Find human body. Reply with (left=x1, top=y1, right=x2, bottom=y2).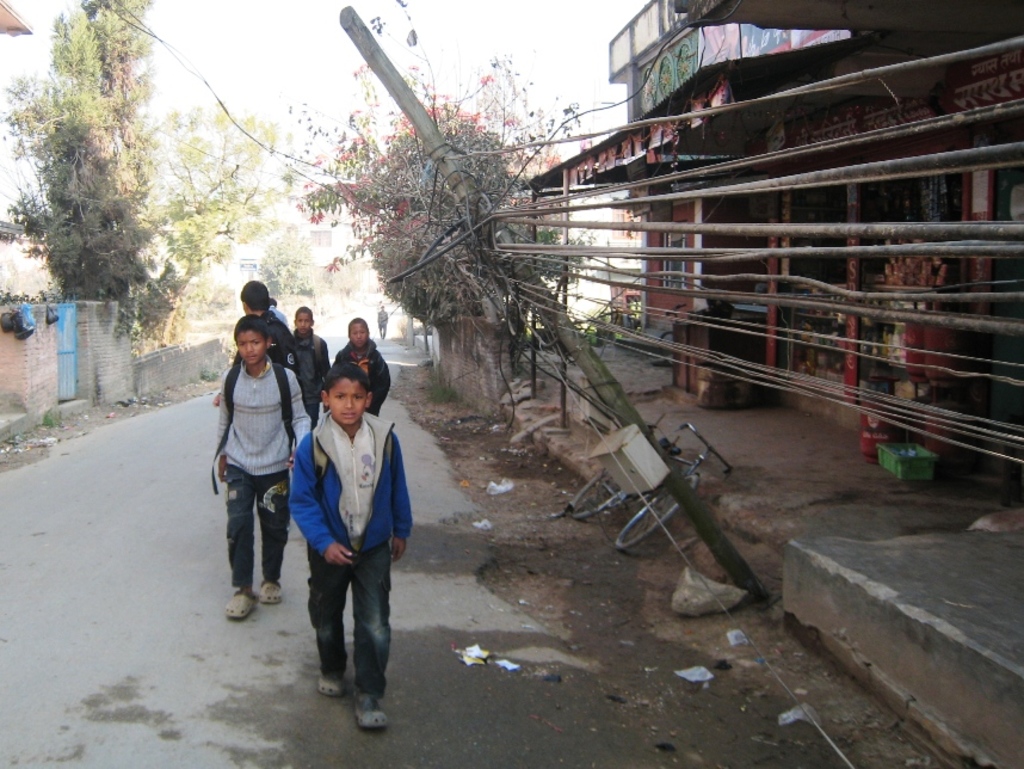
(left=333, top=313, right=391, bottom=419).
